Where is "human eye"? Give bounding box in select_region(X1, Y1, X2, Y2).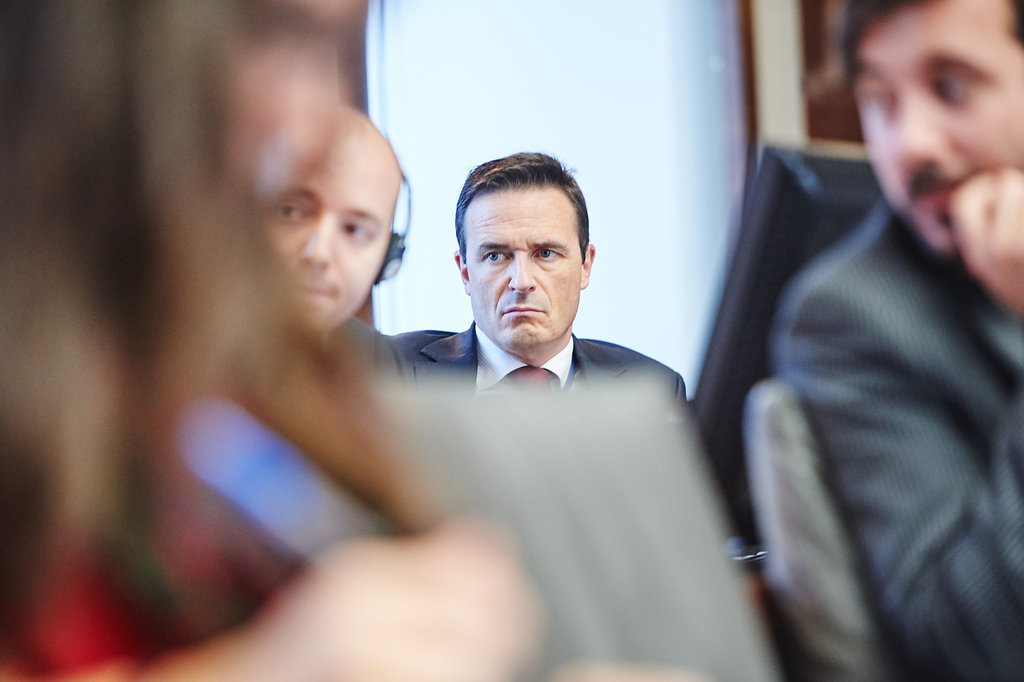
select_region(480, 250, 510, 271).
